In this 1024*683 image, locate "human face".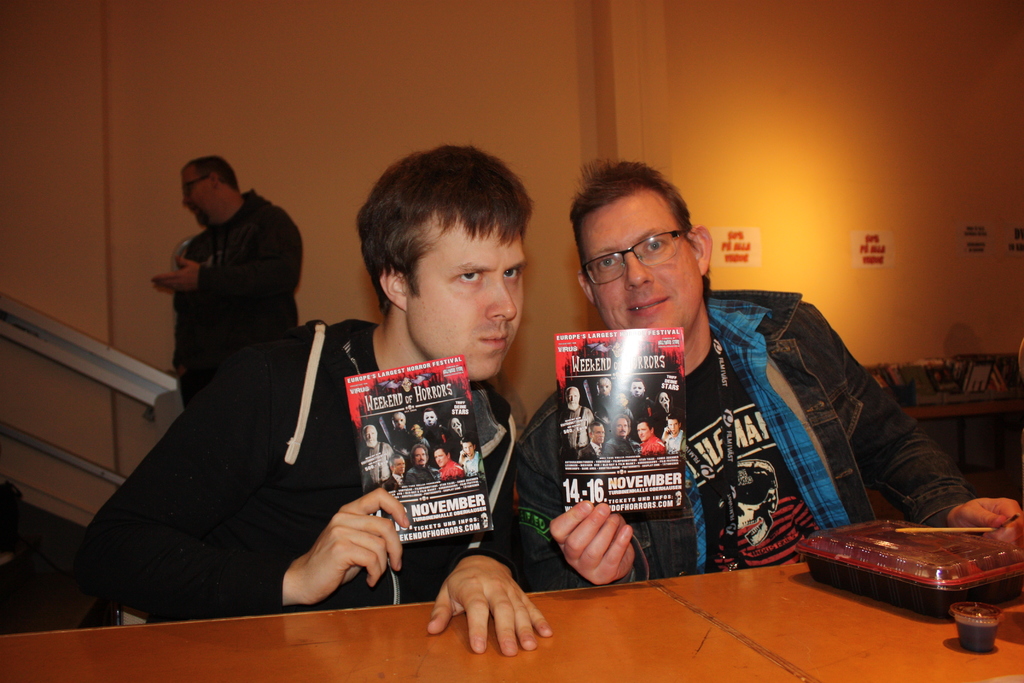
Bounding box: bbox(394, 413, 405, 430).
